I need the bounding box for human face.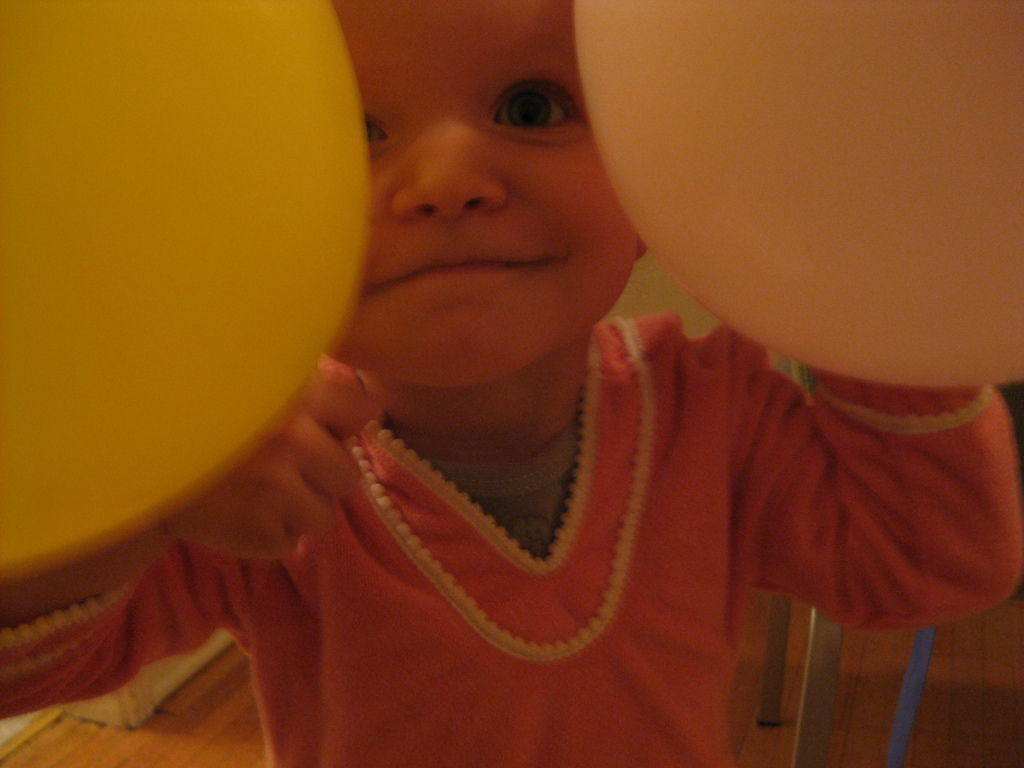
Here it is: {"left": 325, "top": 0, "right": 636, "bottom": 386}.
